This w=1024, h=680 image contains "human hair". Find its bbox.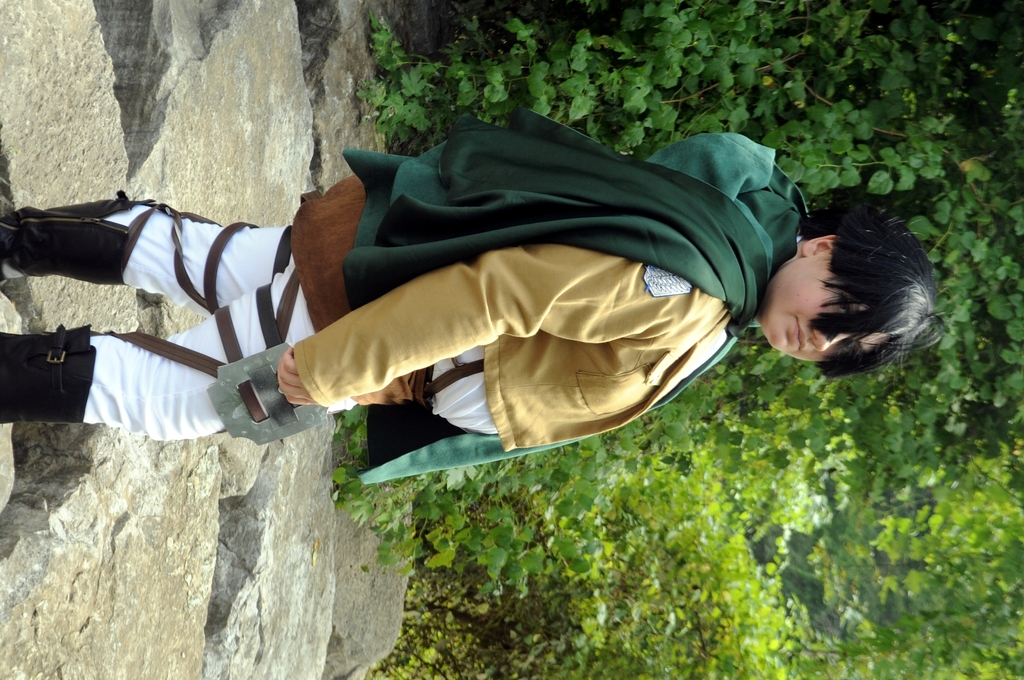
locate(774, 187, 941, 397).
